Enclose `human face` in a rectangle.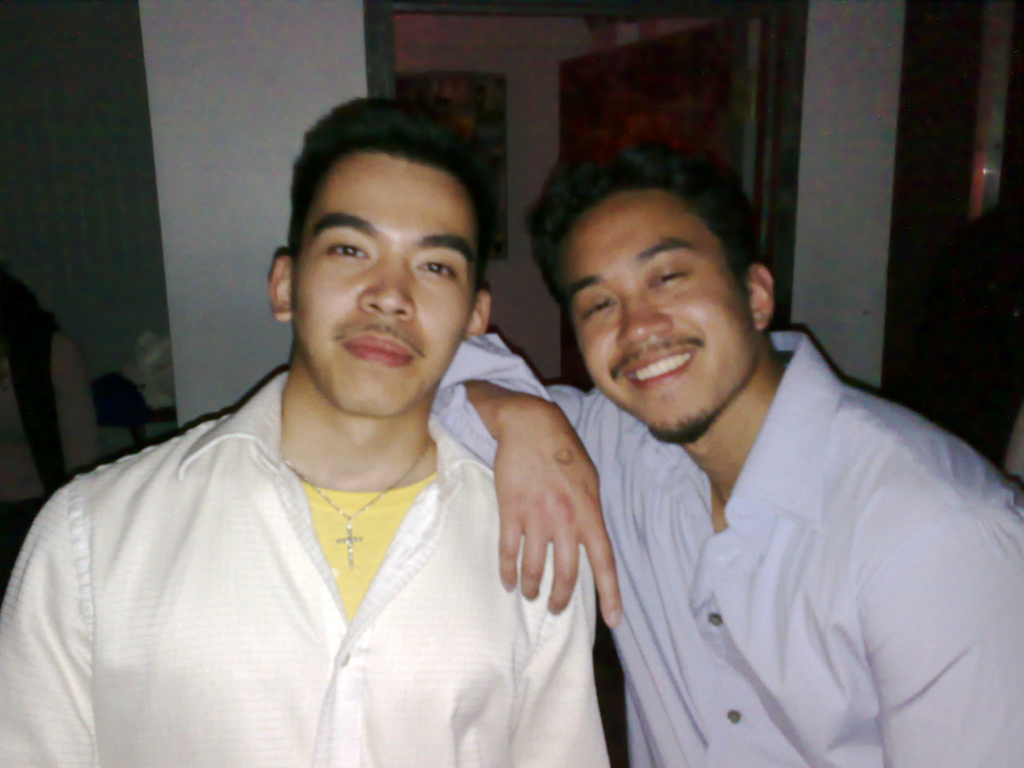
[left=289, top=148, right=478, bottom=412].
